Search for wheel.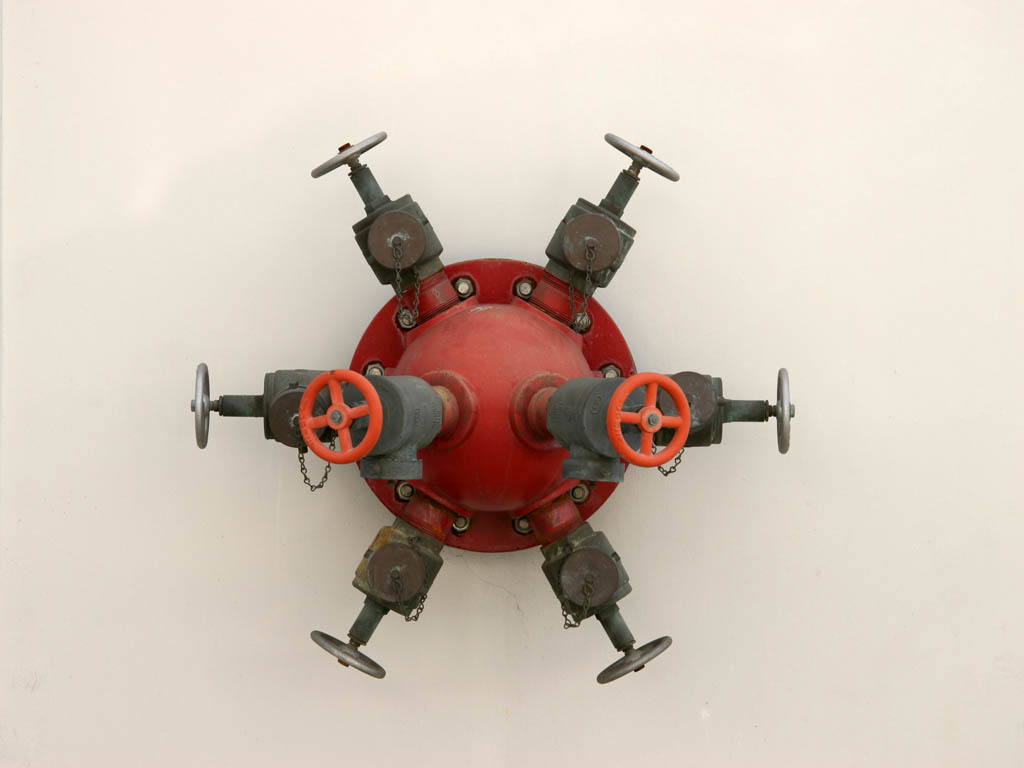
Found at detection(773, 362, 793, 452).
